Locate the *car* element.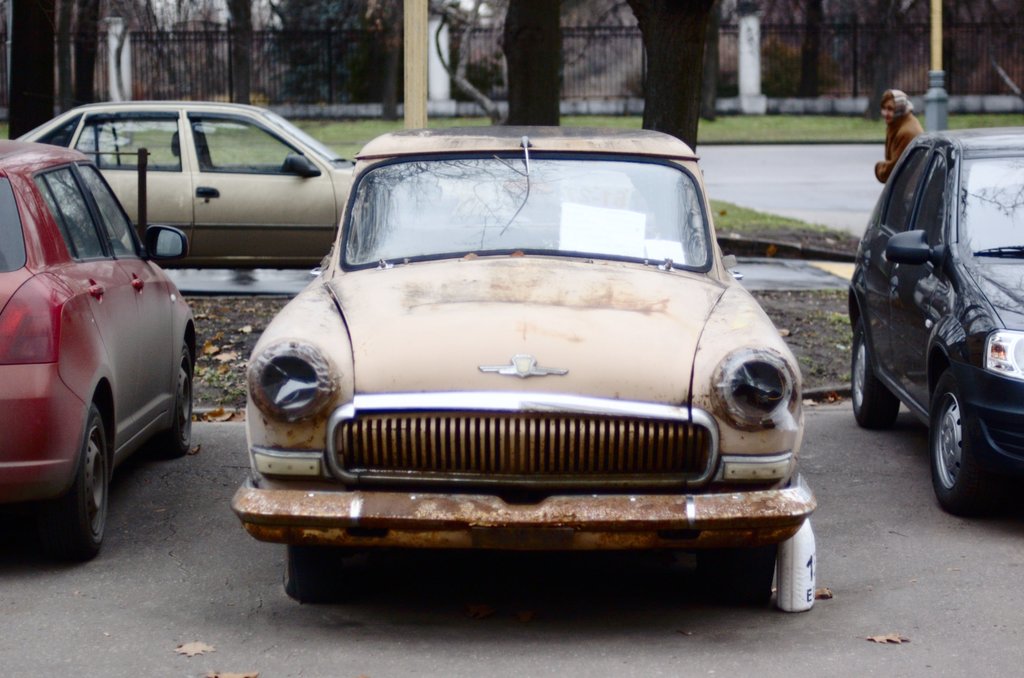
Element bbox: (847,131,1023,516).
